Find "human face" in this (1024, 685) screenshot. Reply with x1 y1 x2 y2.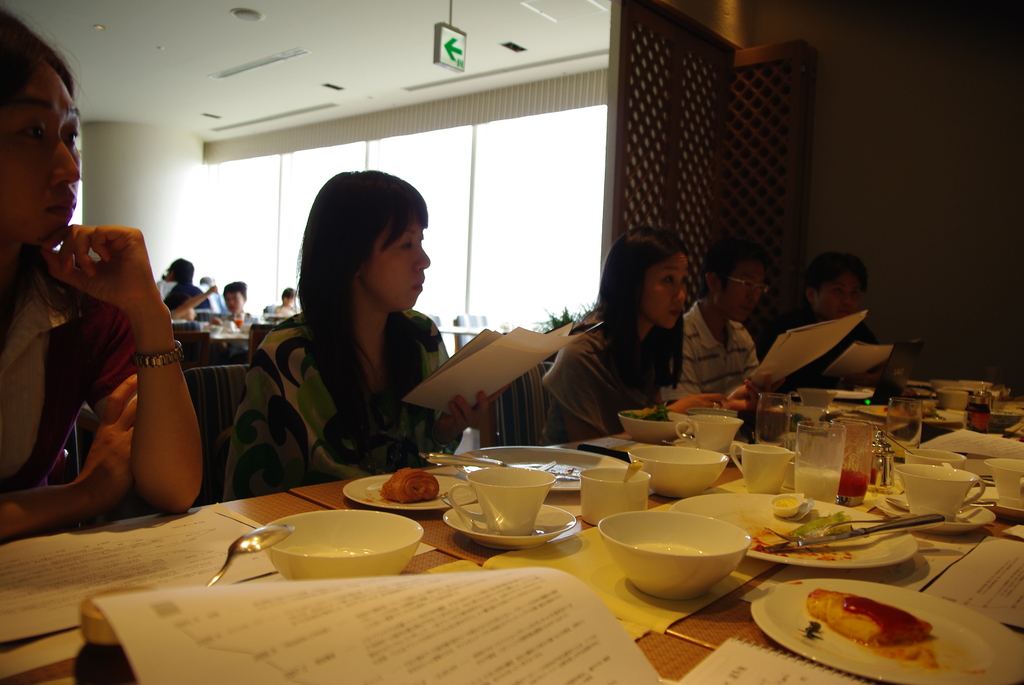
814 271 868 322.
